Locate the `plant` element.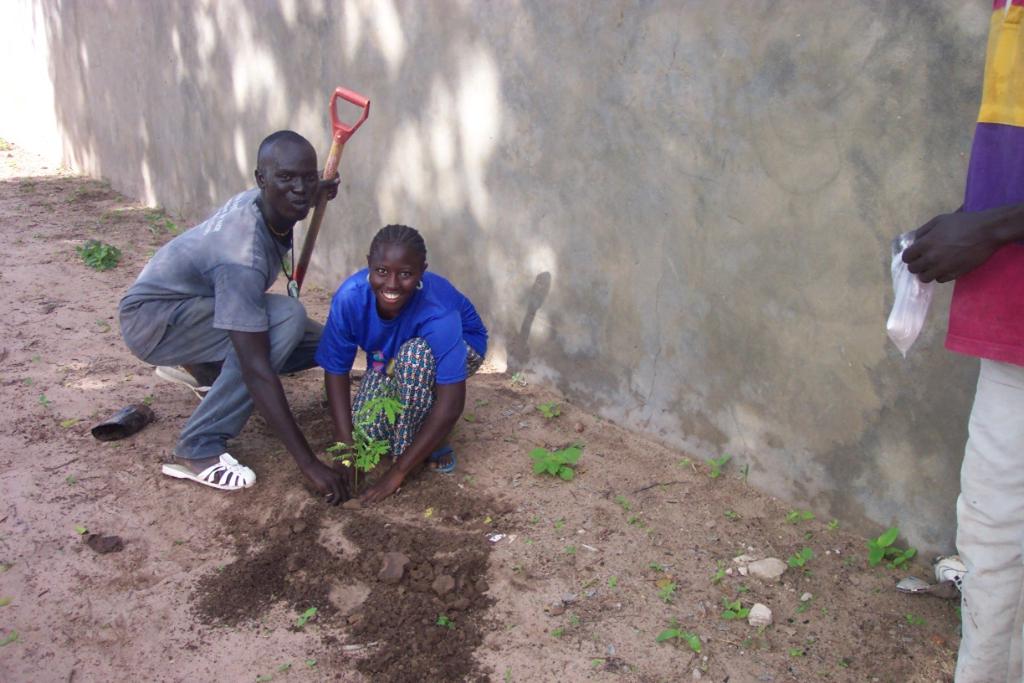
Element bbox: 658 583 677 601.
